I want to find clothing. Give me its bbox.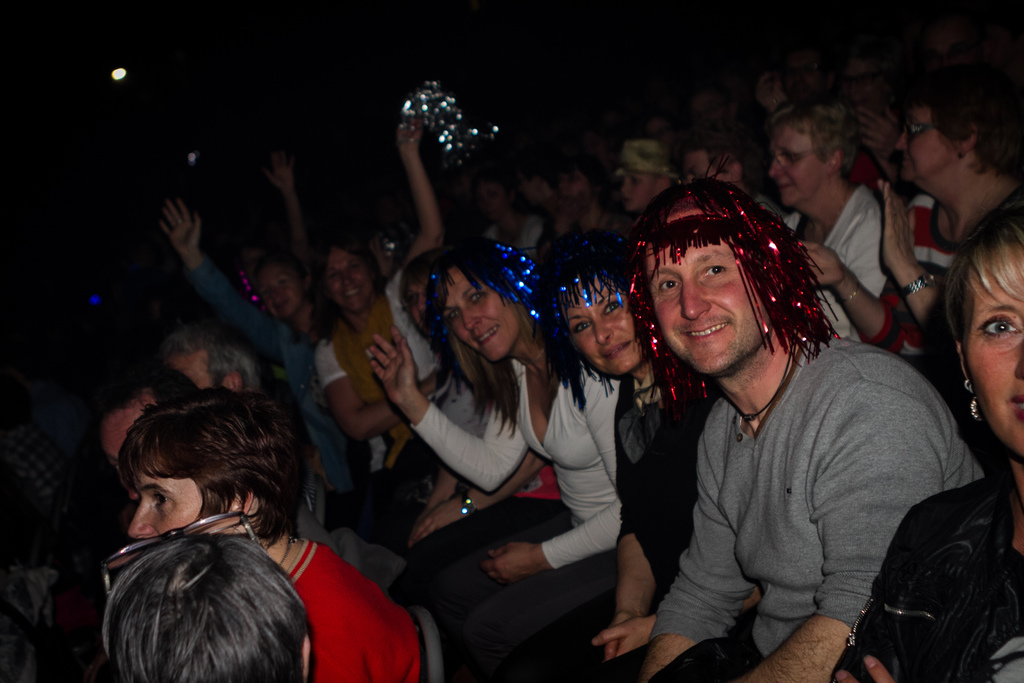
bbox(188, 261, 376, 514).
